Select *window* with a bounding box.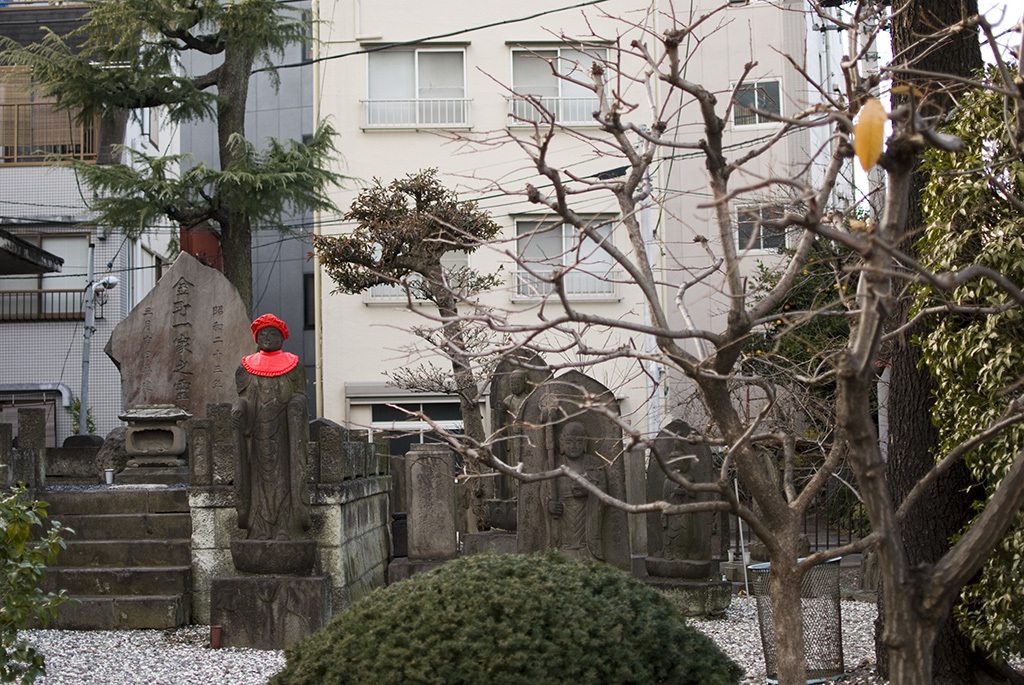
Rect(506, 43, 619, 128).
